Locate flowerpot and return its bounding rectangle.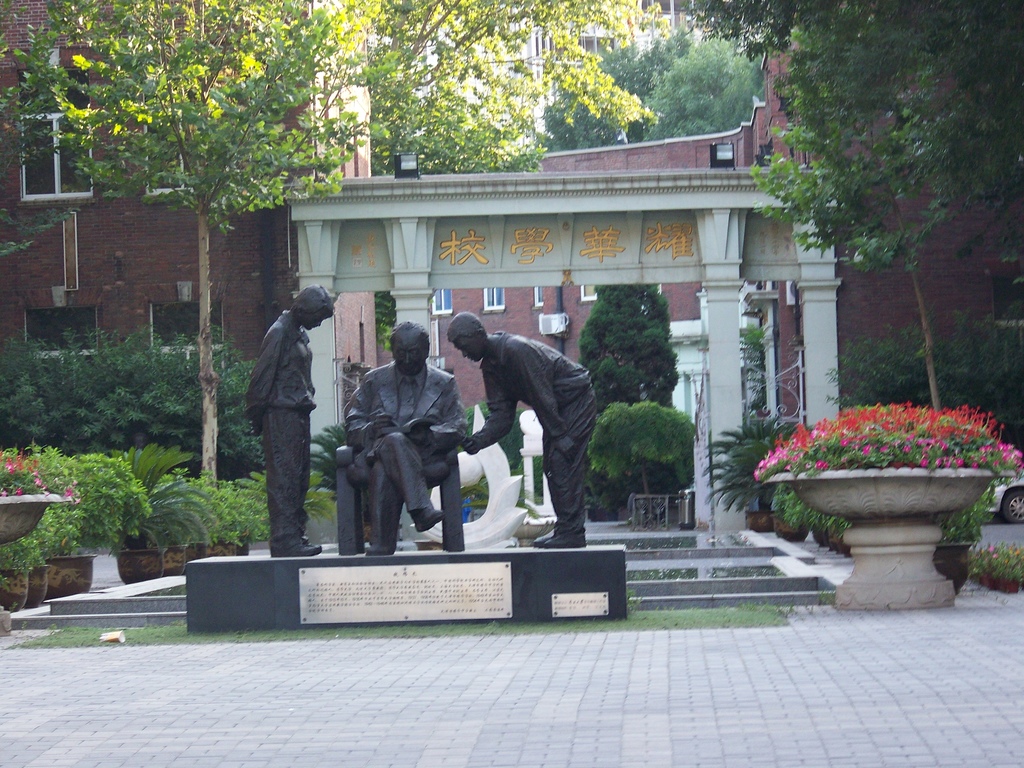
[743, 509, 781, 533].
